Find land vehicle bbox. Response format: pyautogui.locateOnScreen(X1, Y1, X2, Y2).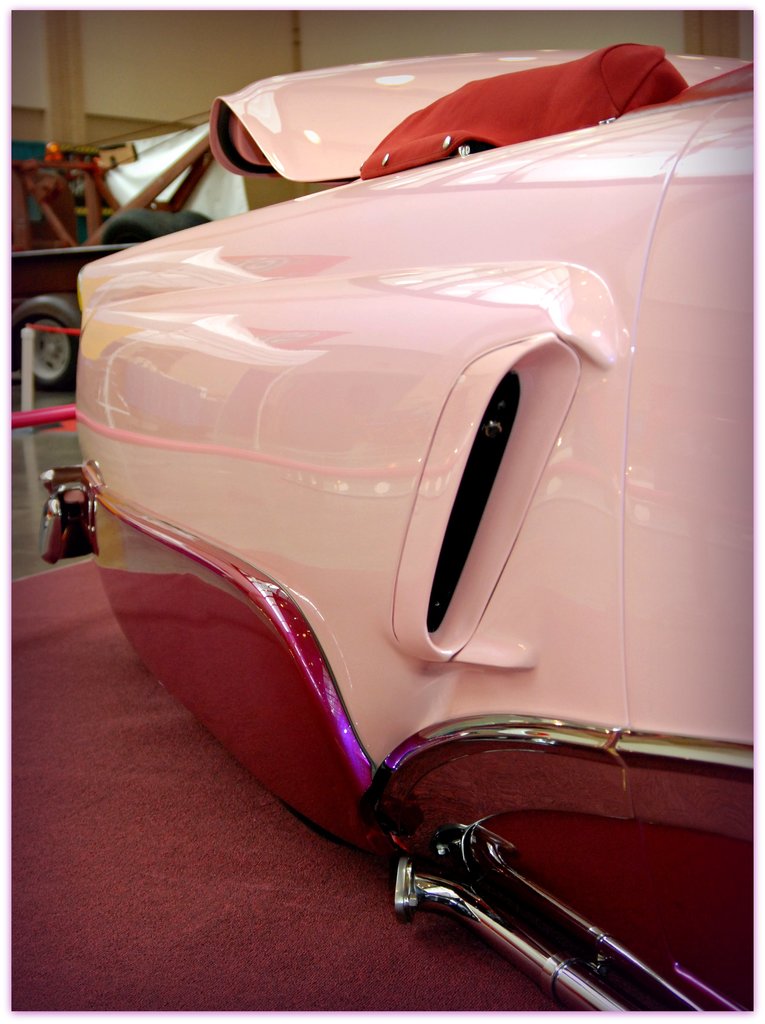
pyautogui.locateOnScreen(28, 48, 764, 1022).
